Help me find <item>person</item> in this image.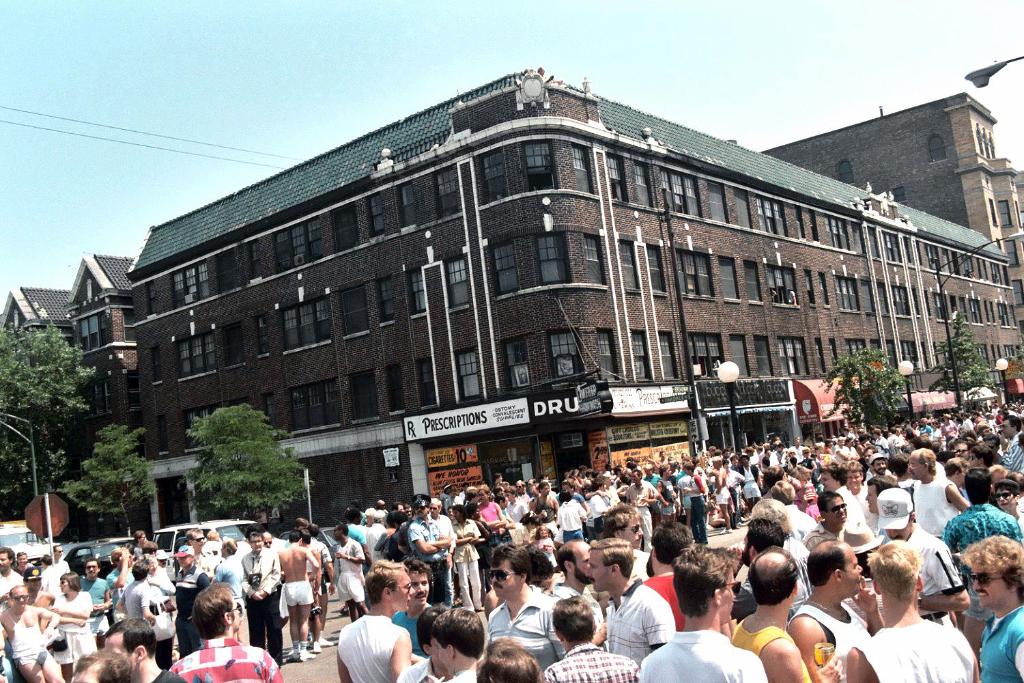
Found it: rect(407, 495, 457, 605).
